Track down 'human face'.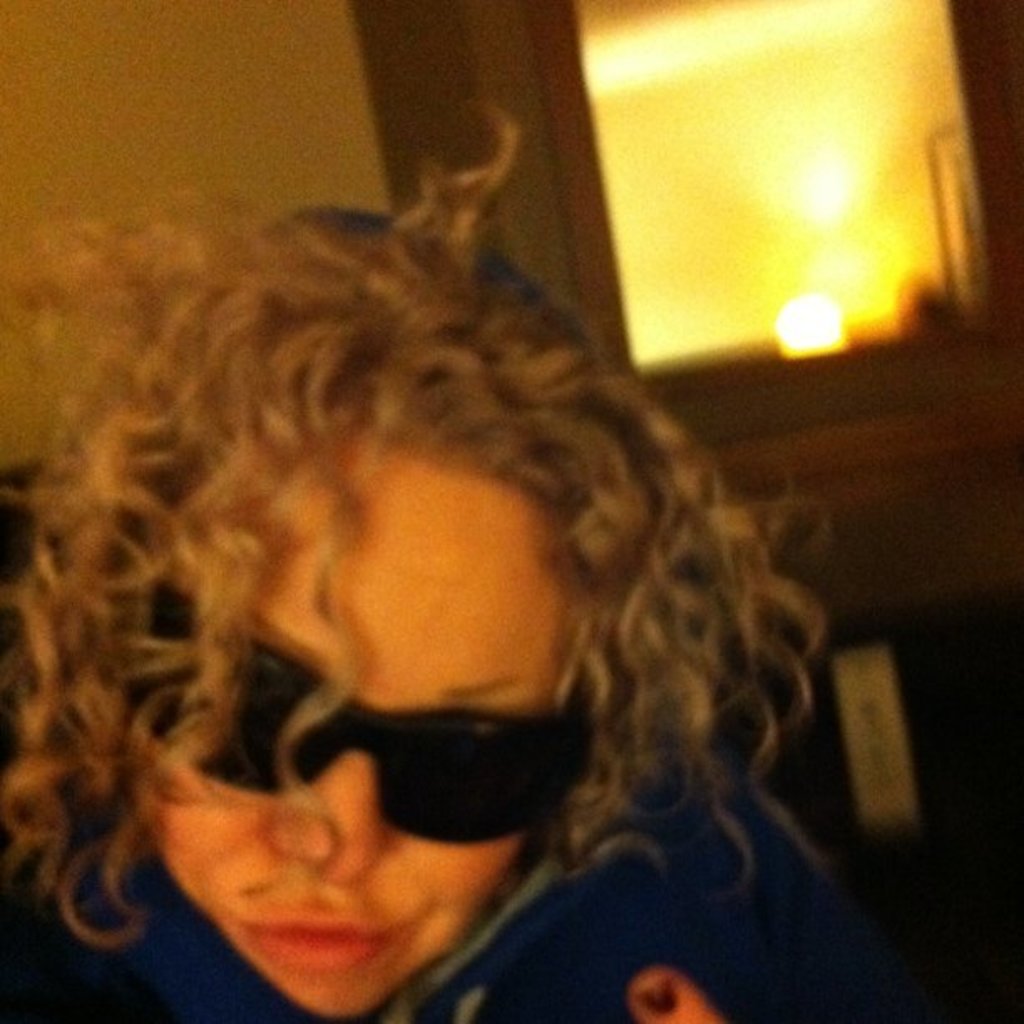
Tracked to <box>134,442,589,1021</box>.
